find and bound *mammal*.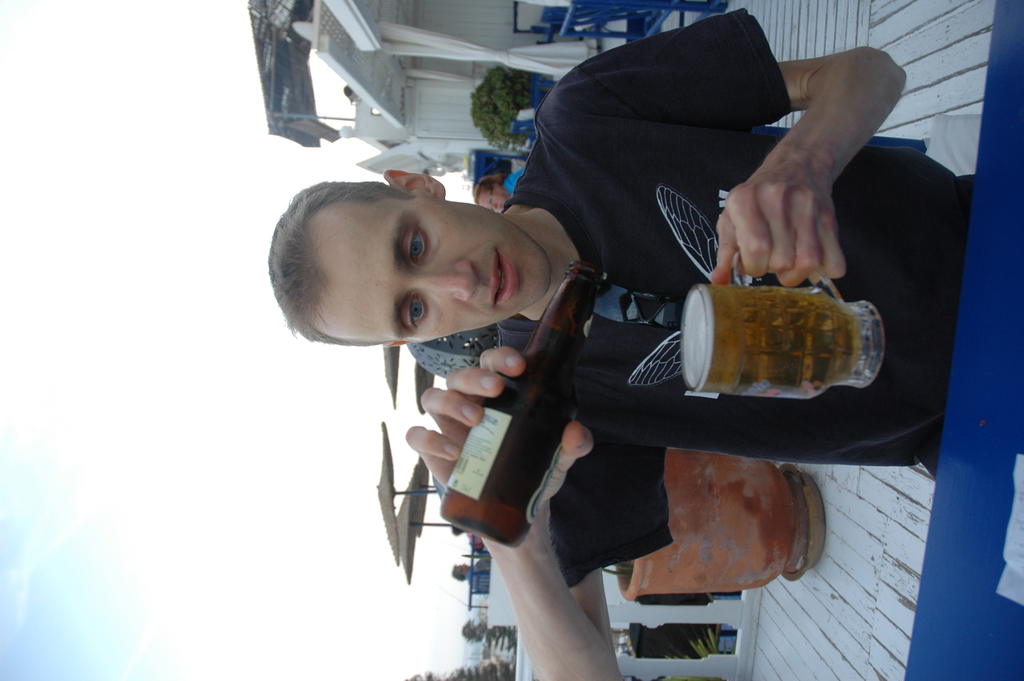
Bound: select_region(474, 165, 525, 214).
